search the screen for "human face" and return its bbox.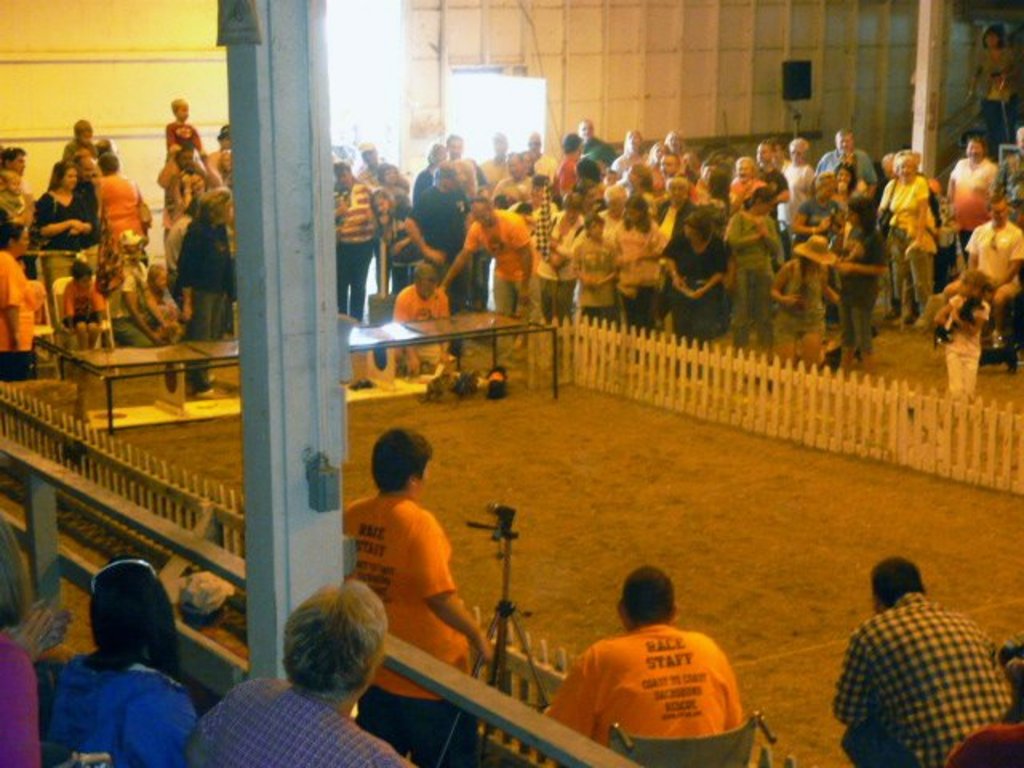
Found: 898/160/912/178.
